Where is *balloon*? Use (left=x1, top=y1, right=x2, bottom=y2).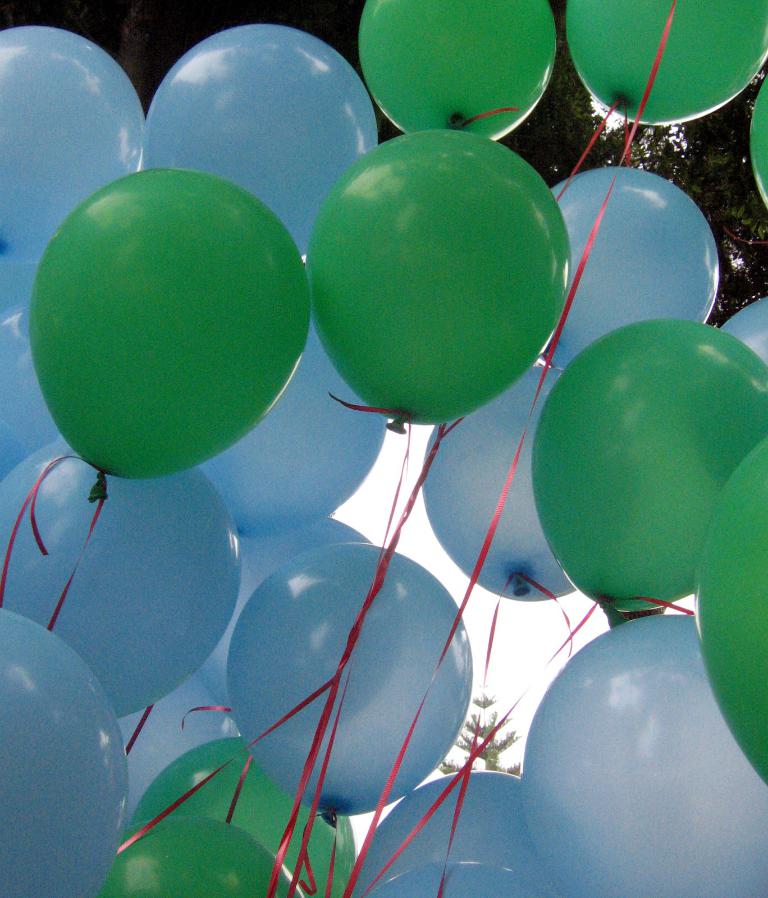
(left=104, top=813, right=313, bottom=897).
